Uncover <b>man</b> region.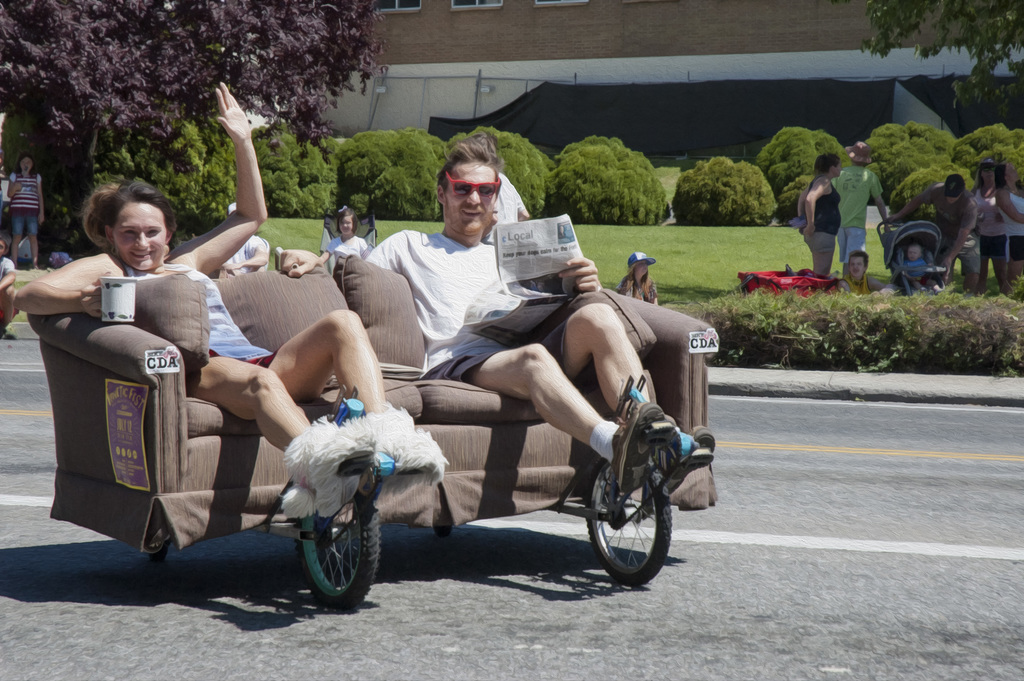
Uncovered: (365, 131, 697, 488).
